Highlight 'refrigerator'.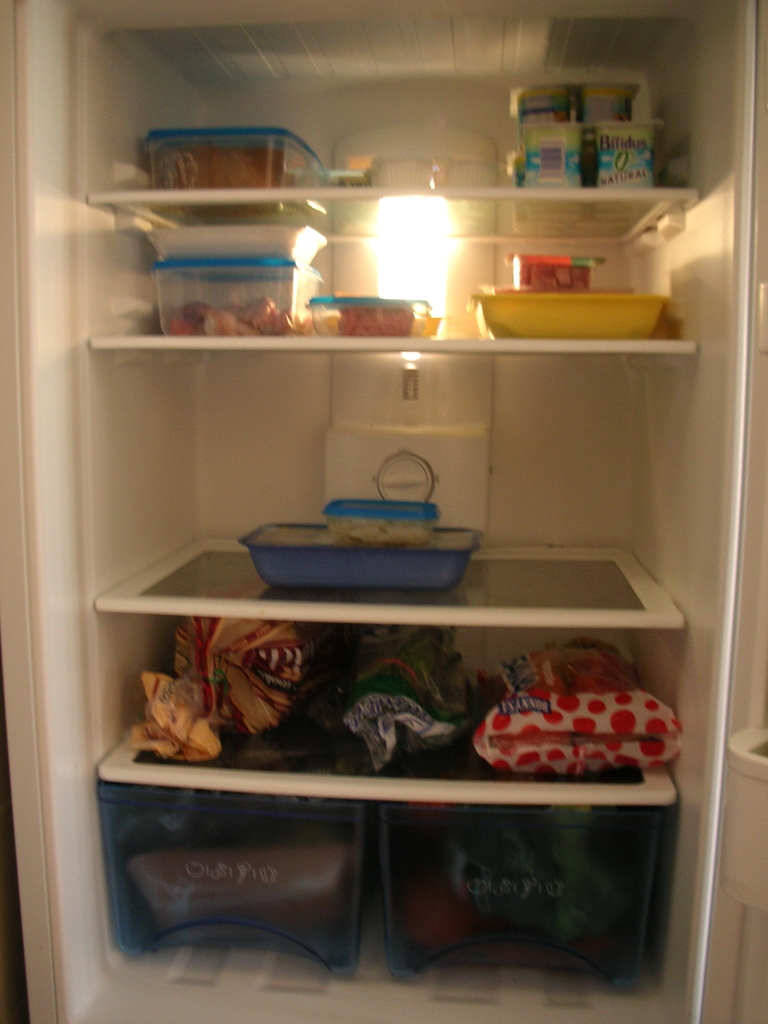
Highlighted region: bbox(0, 0, 767, 1023).
